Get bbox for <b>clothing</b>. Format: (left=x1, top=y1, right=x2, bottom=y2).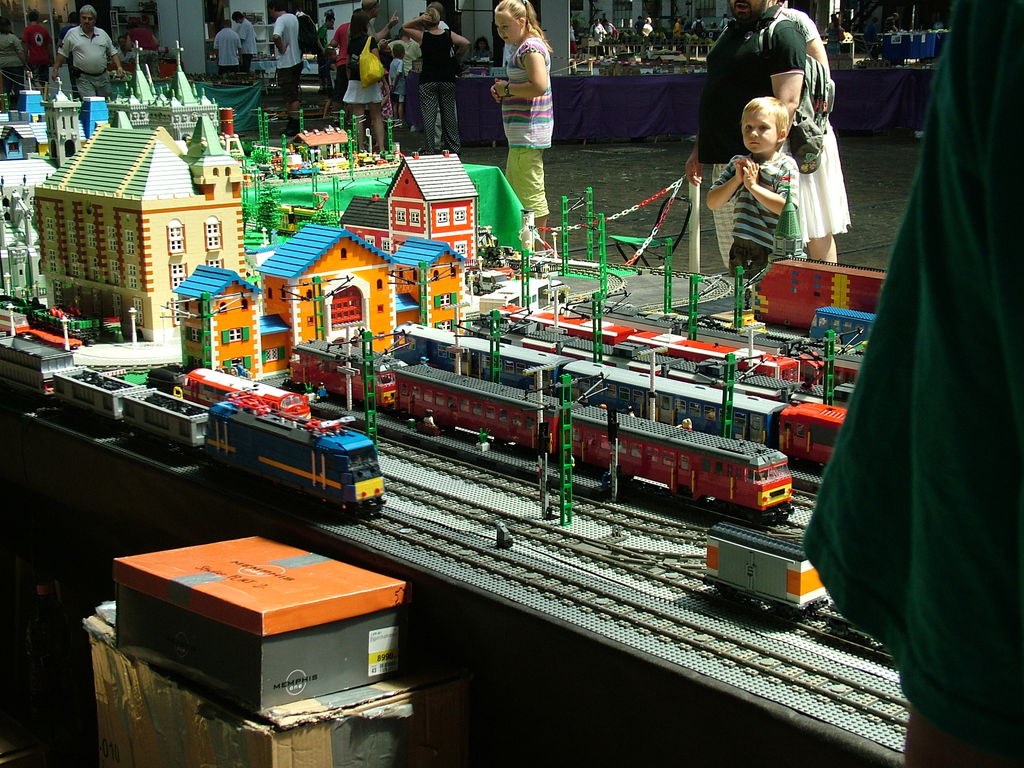
(left=71, top=72, right=113, bottom=100).
